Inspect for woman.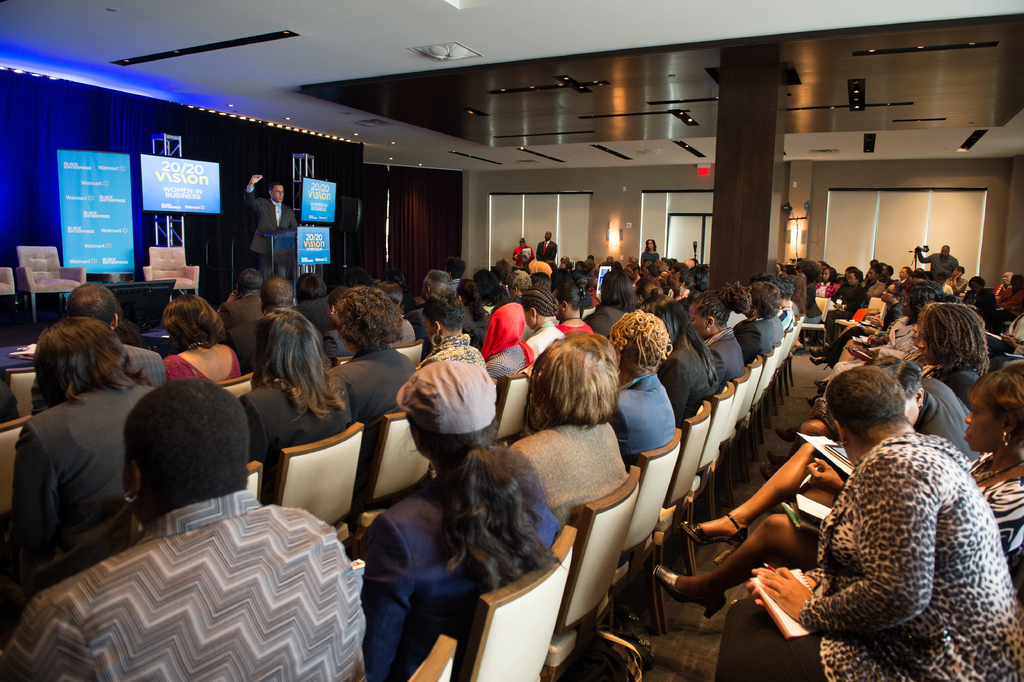
Inspection: 586/271/648/349.
